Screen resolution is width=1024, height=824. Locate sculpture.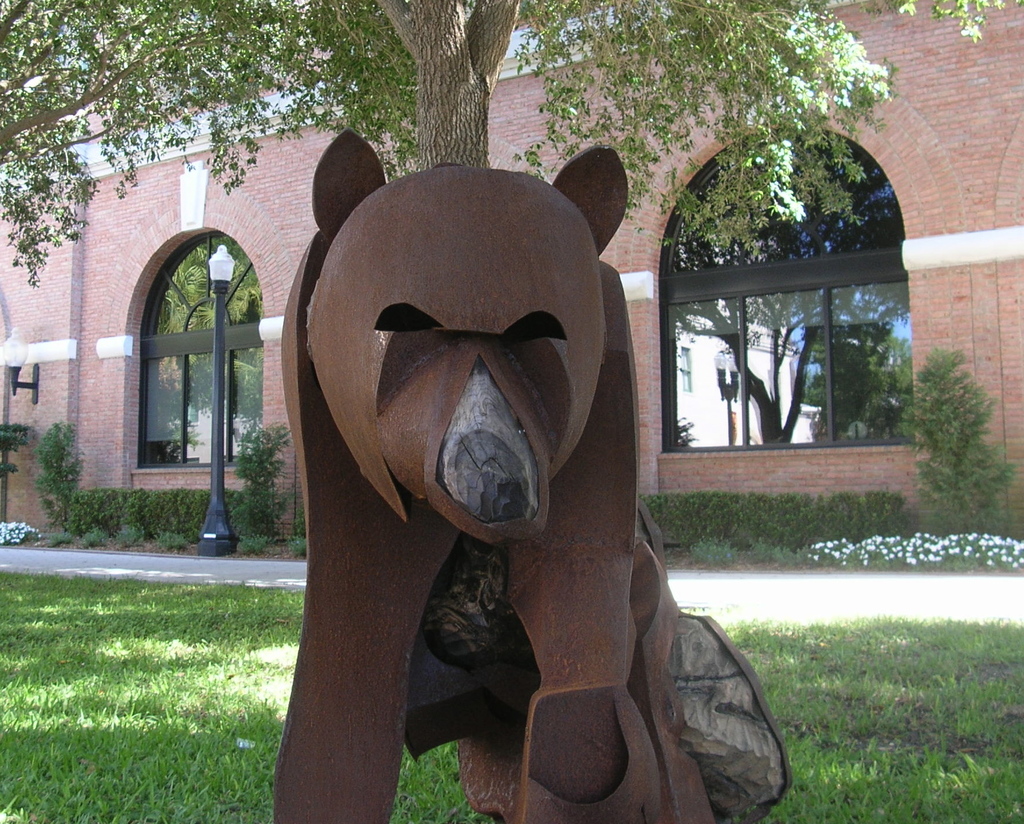
Rect(252, 158, 741, 820).
